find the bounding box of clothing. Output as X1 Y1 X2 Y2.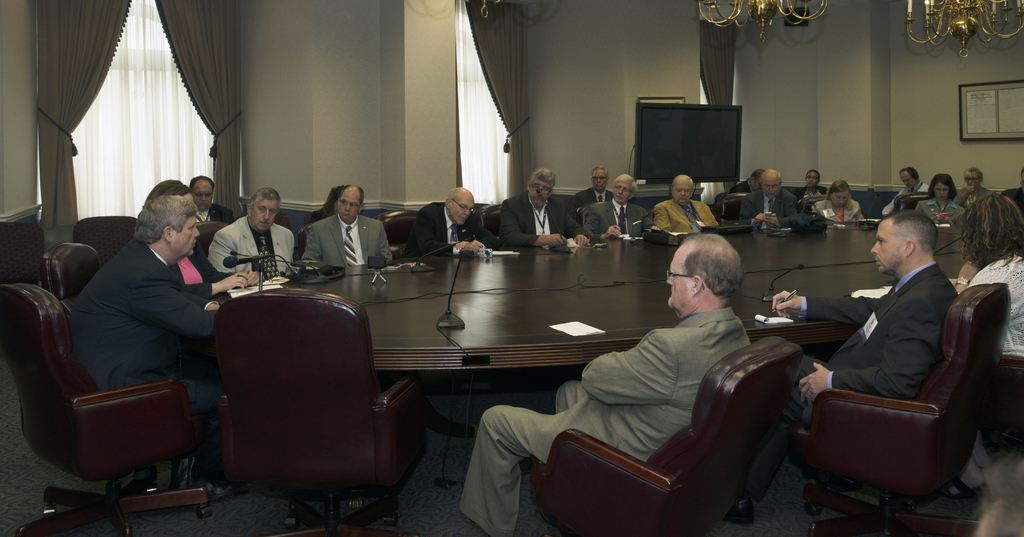
63 238 232 499.
